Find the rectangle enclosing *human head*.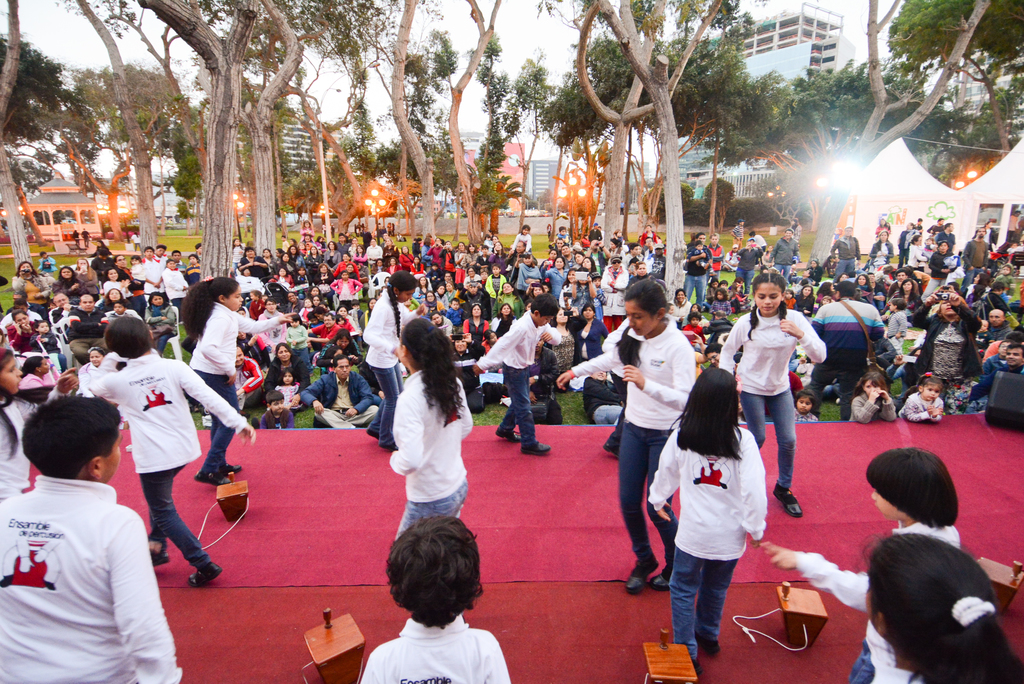
(x1=860, y1=373, x2=888, y2=395).
